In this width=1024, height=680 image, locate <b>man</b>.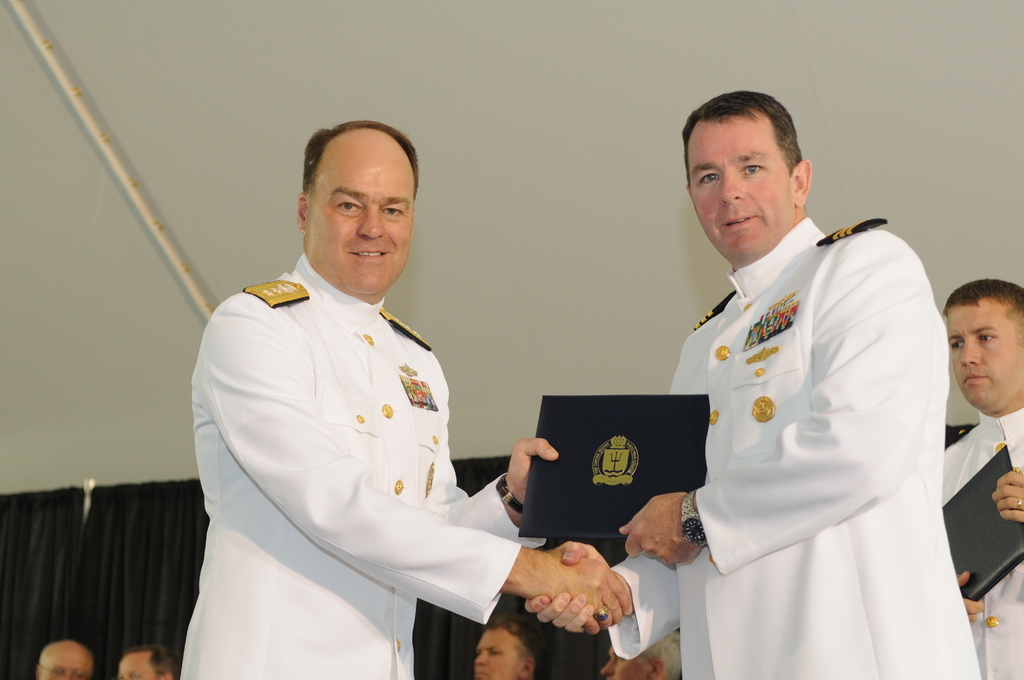
Bounding box: x1=600 y1=631 x2=682 y2=679.
